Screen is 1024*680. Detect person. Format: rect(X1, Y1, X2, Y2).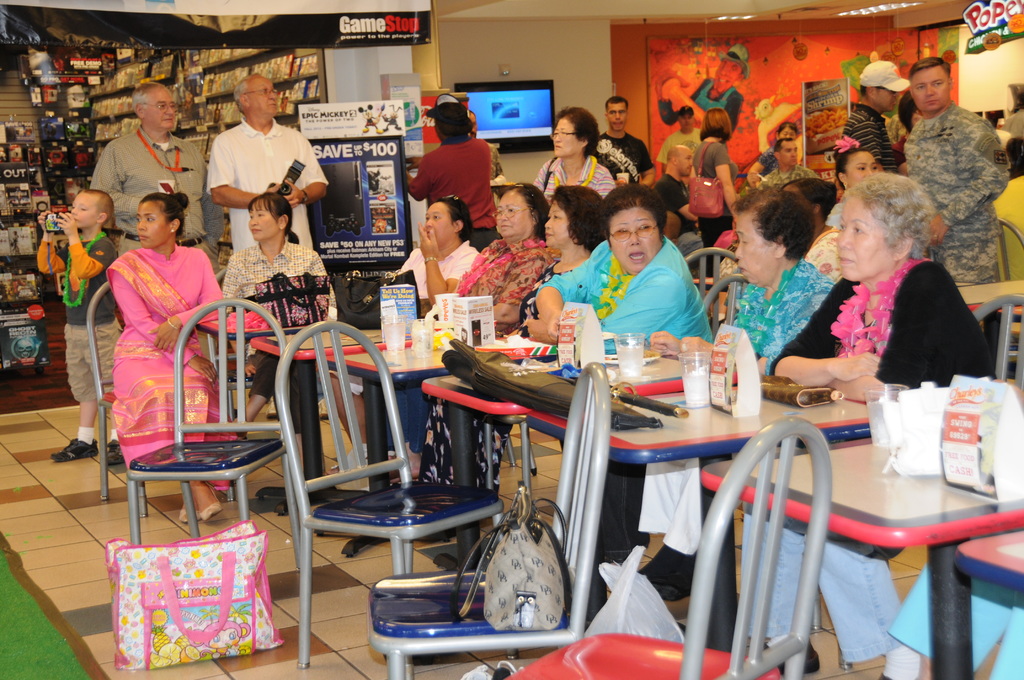
rect(760, 134, 816, 189).
